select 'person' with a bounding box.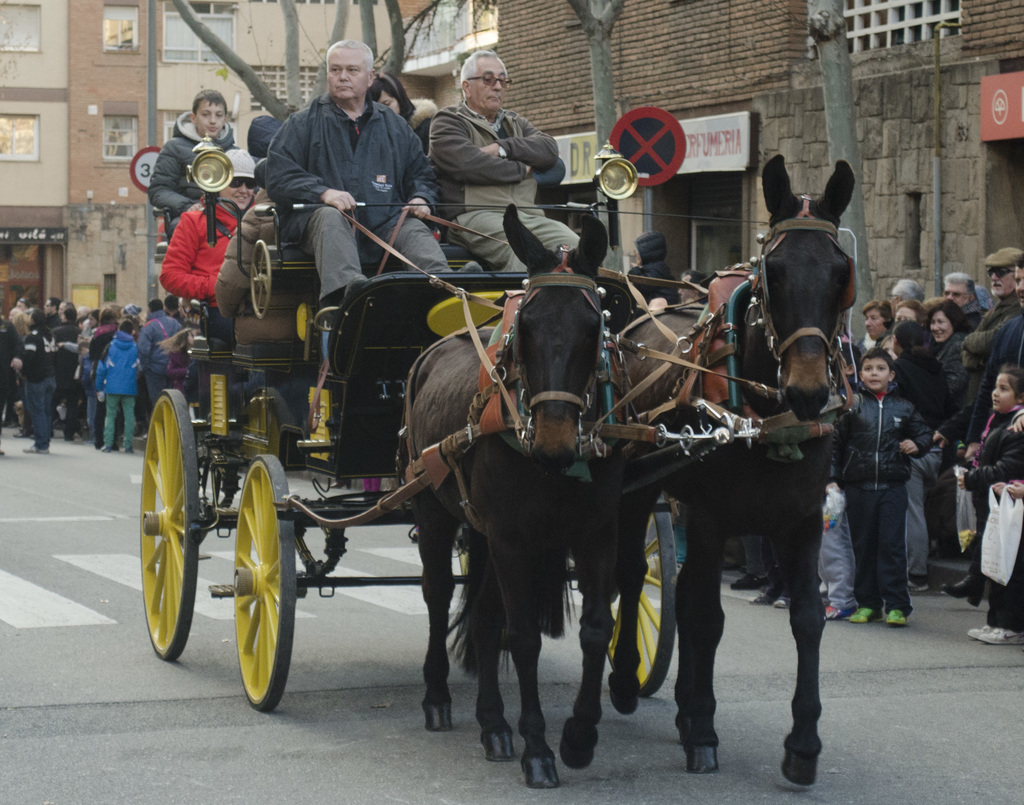
region(859, 296, 888, 353).
